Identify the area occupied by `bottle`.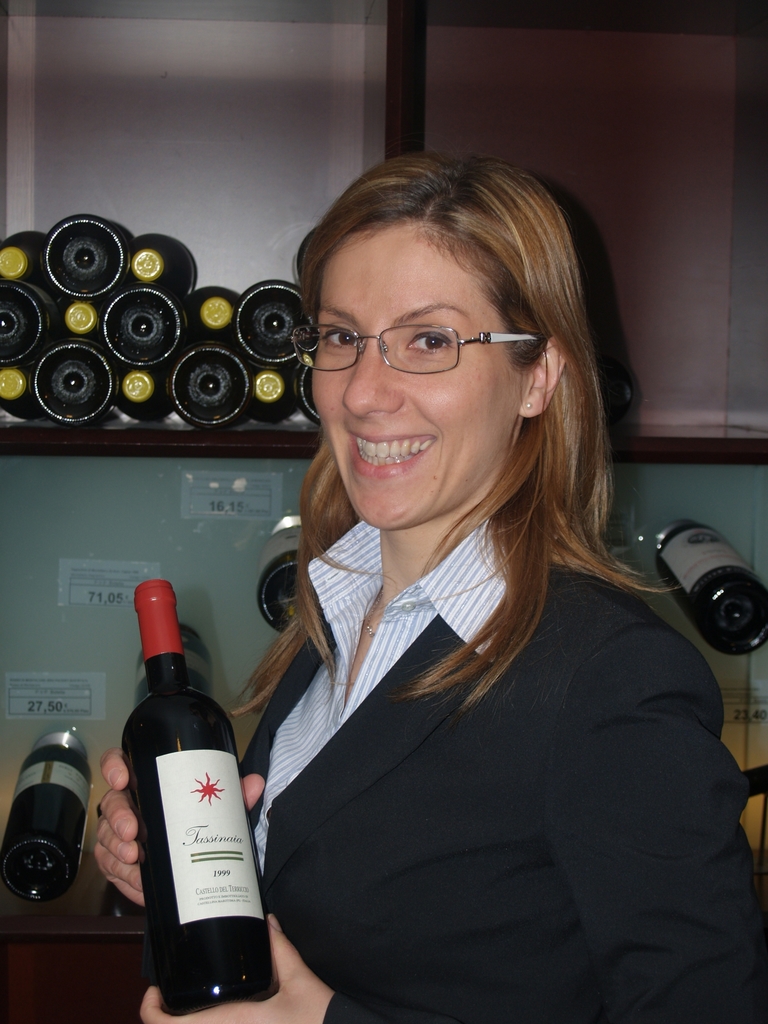
Area: [5,725,91,902].
